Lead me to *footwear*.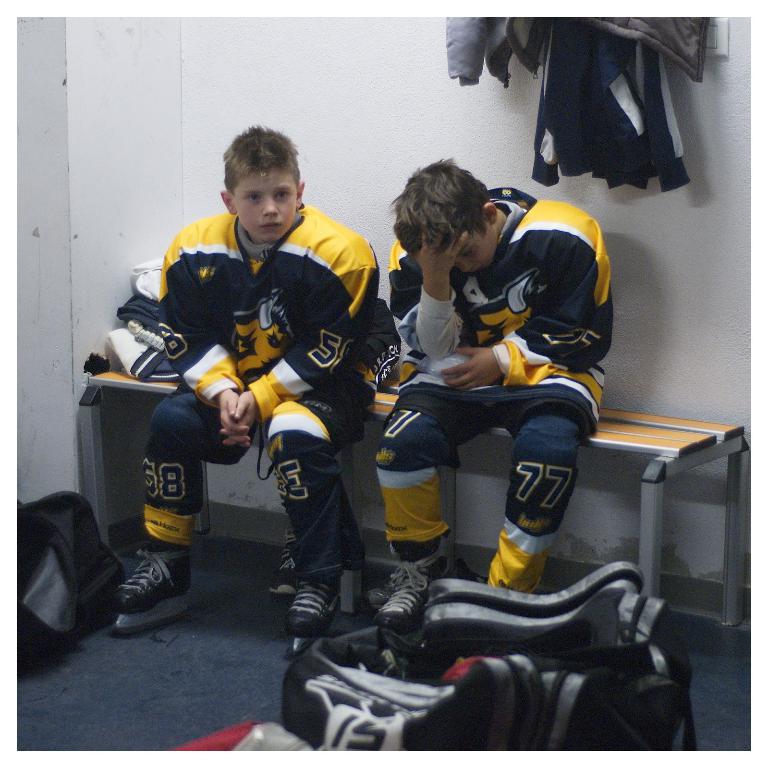
Lead to BBox(111, 544, 193, 615).
